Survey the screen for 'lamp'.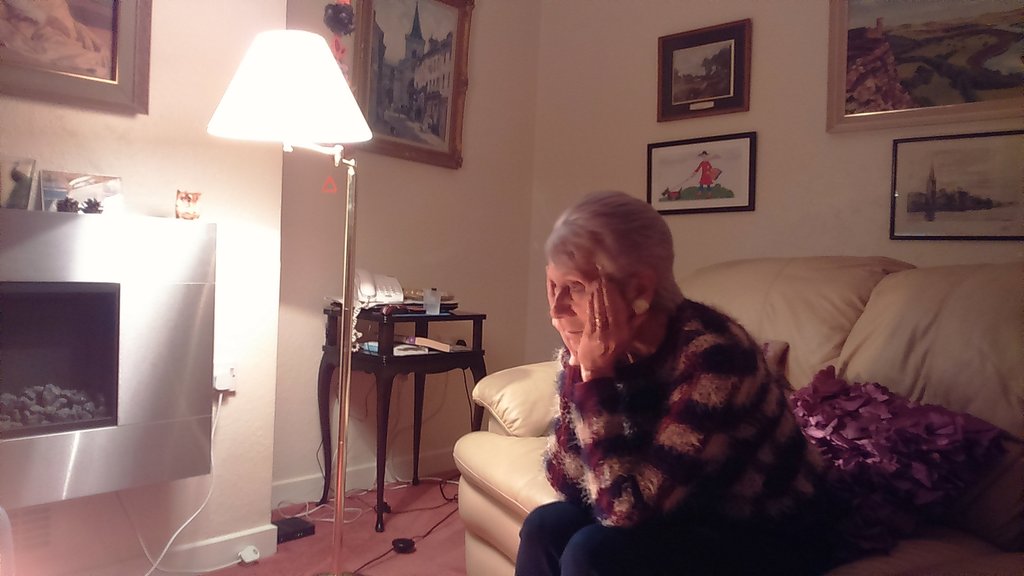
Survey found: 198 23 371 512.
